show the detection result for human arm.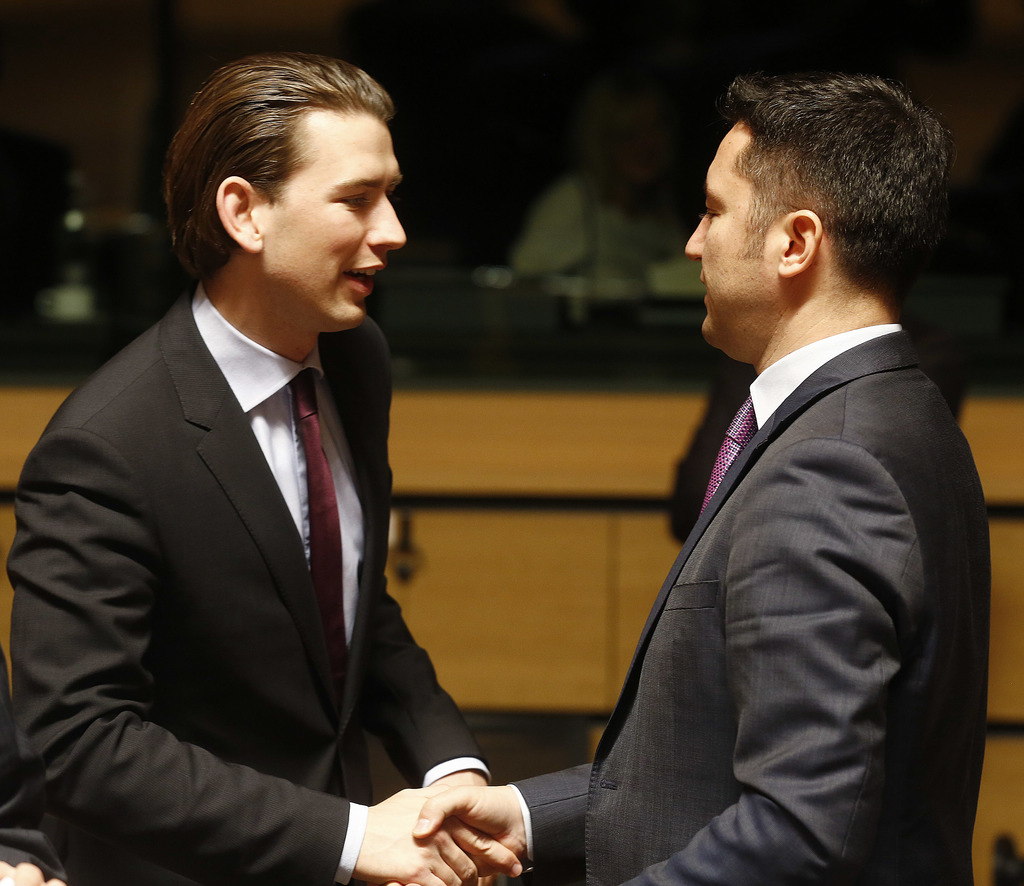
7, 382, 524, 885.
